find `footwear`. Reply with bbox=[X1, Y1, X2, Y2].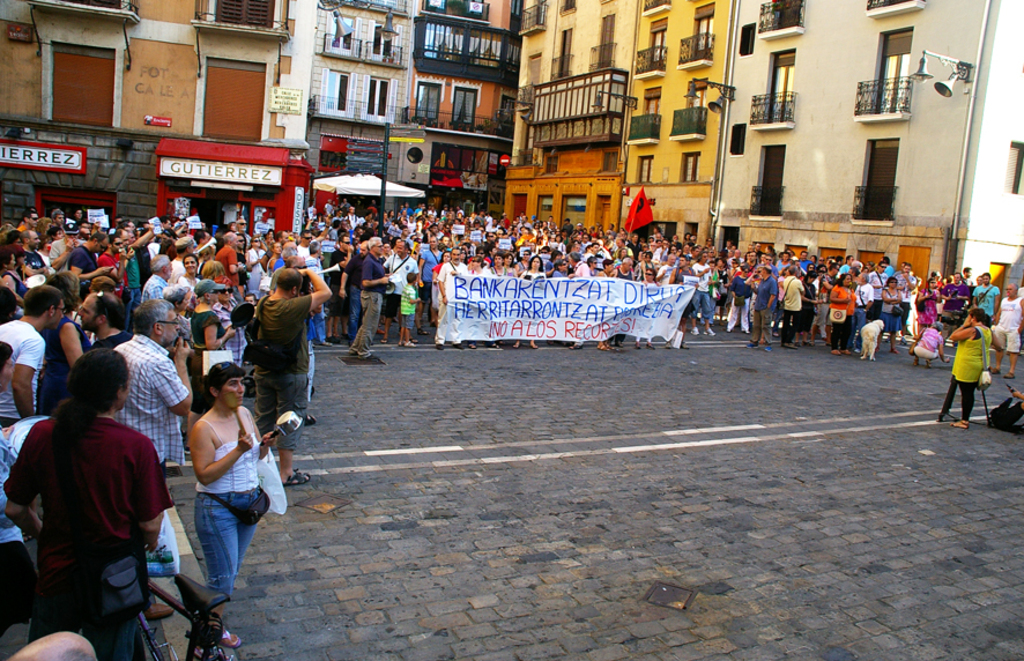
bbox=[513, 340, 520, 348].
